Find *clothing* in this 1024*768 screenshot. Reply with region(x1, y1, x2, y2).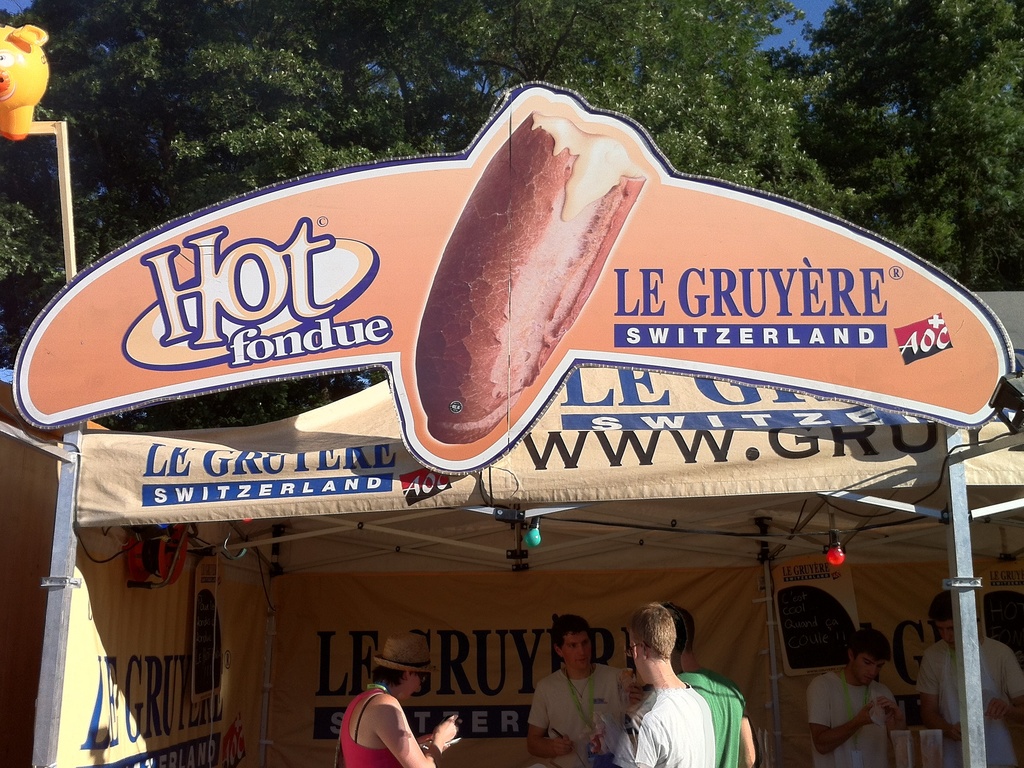
region(614, 676, 750, 767).
